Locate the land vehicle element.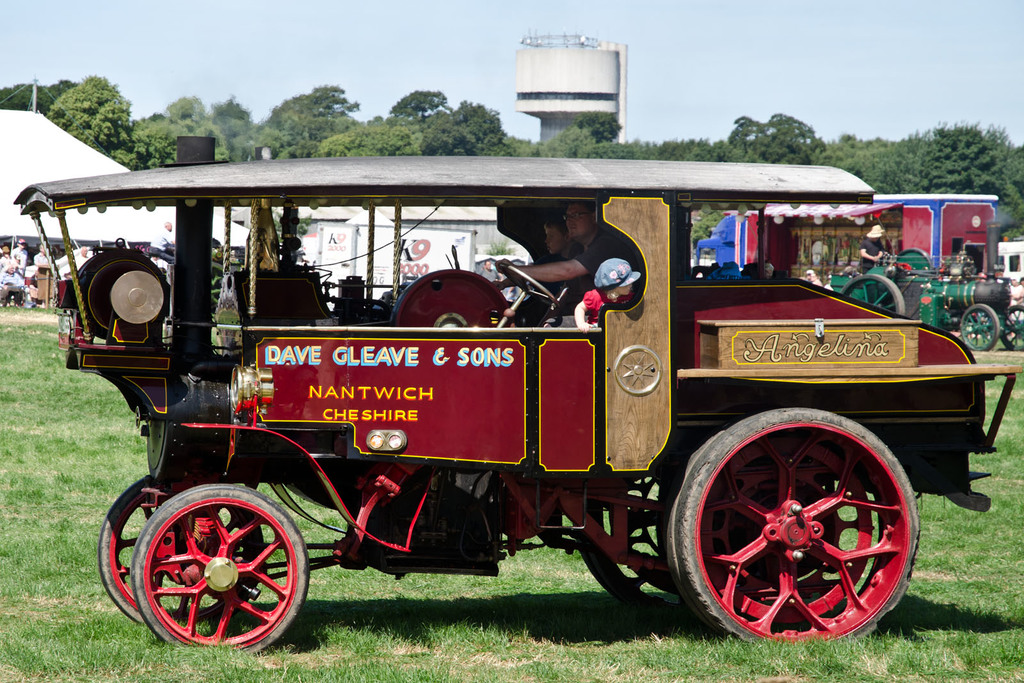
Element bbox: 15 136 1019 658.
